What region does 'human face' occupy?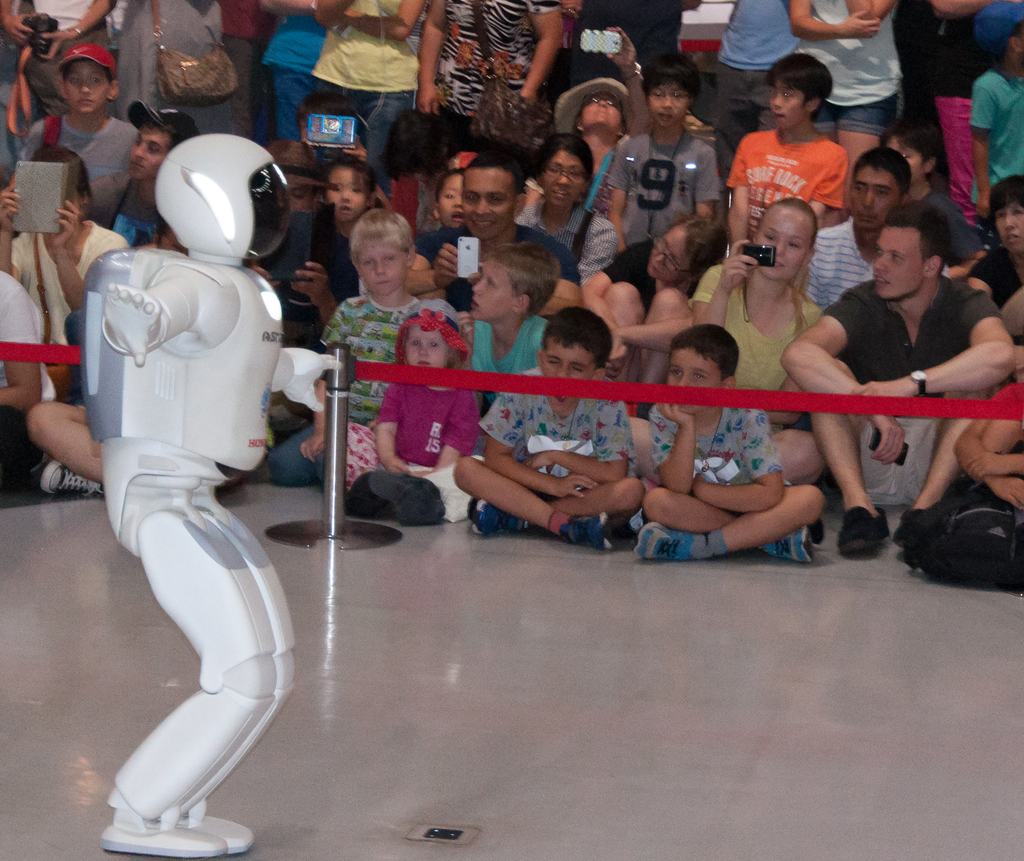
(left=753, top=206, right=812, bottom=280).
